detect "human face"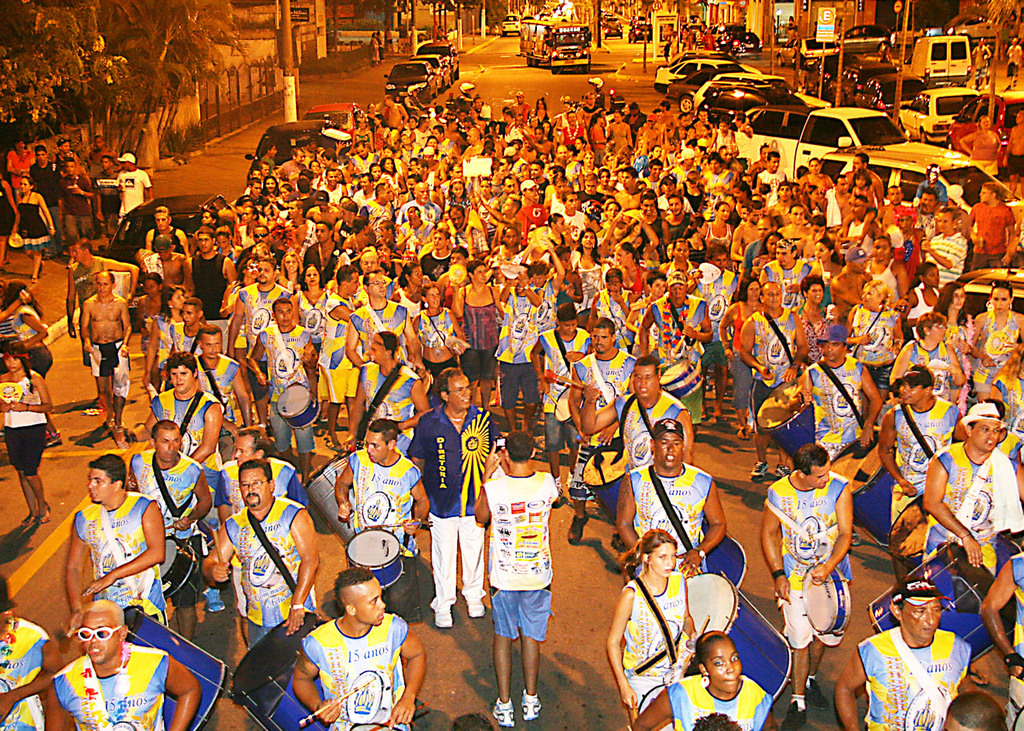
box(344, 270, 362, 295)
